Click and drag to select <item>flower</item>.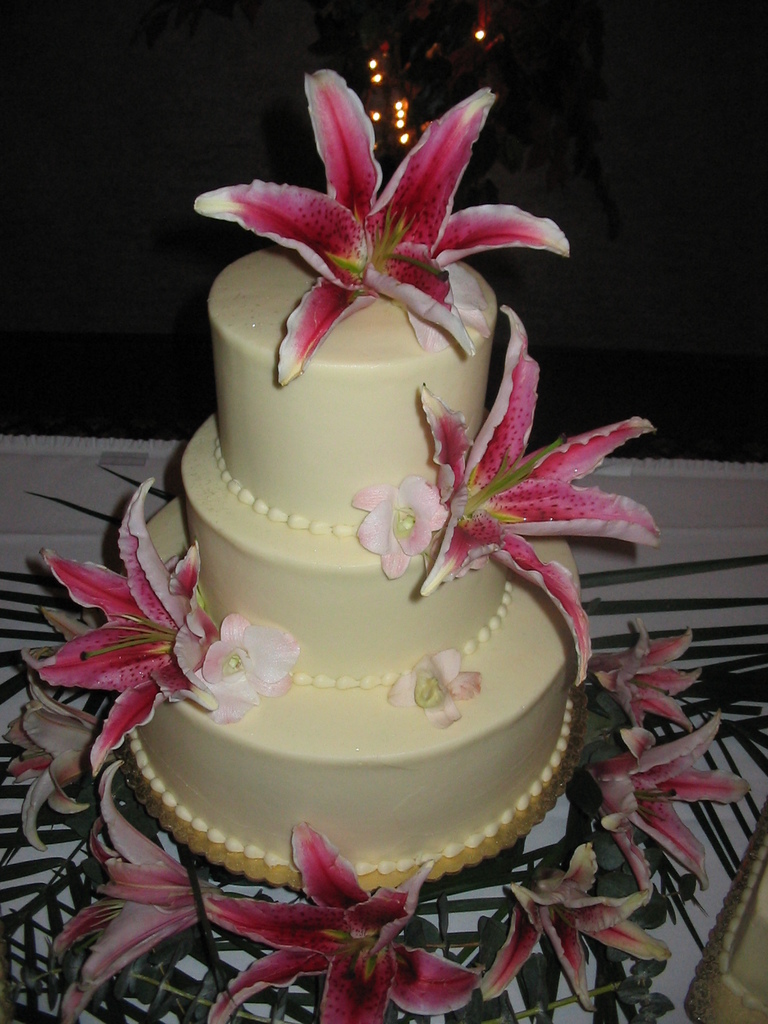
Selection: detection(428, 301, 660, 674).
